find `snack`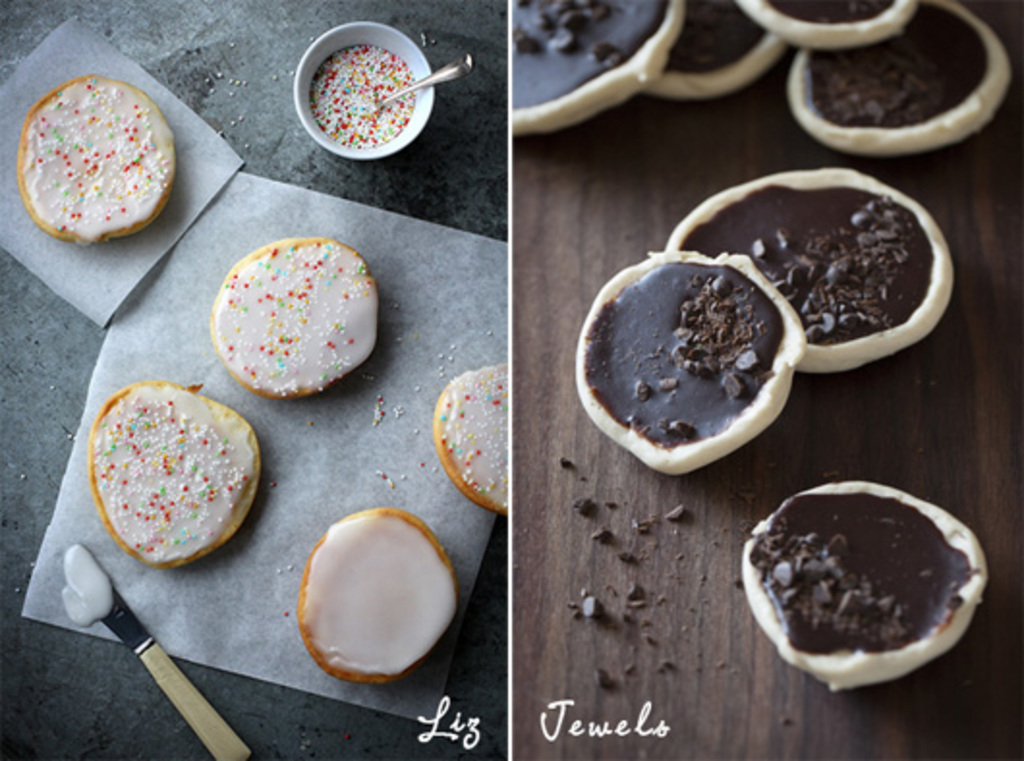
Rect(435, 357, 512, 512)
